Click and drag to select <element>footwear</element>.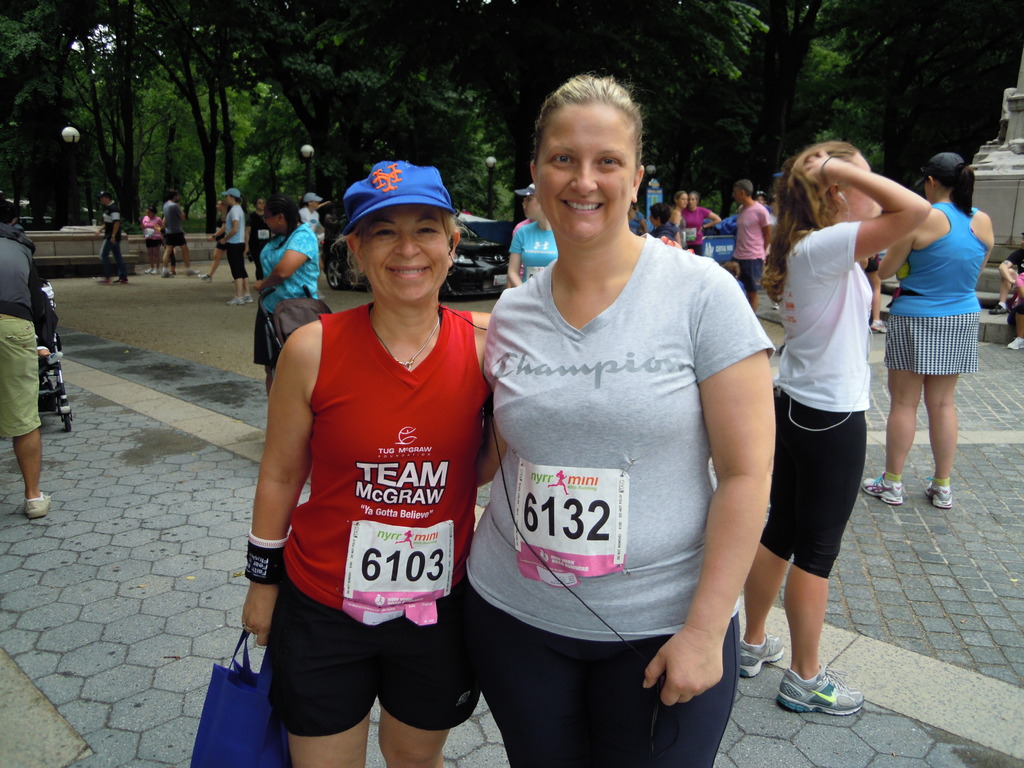
Selection: [x1=164, y1=264, x2=177, y2=280].
